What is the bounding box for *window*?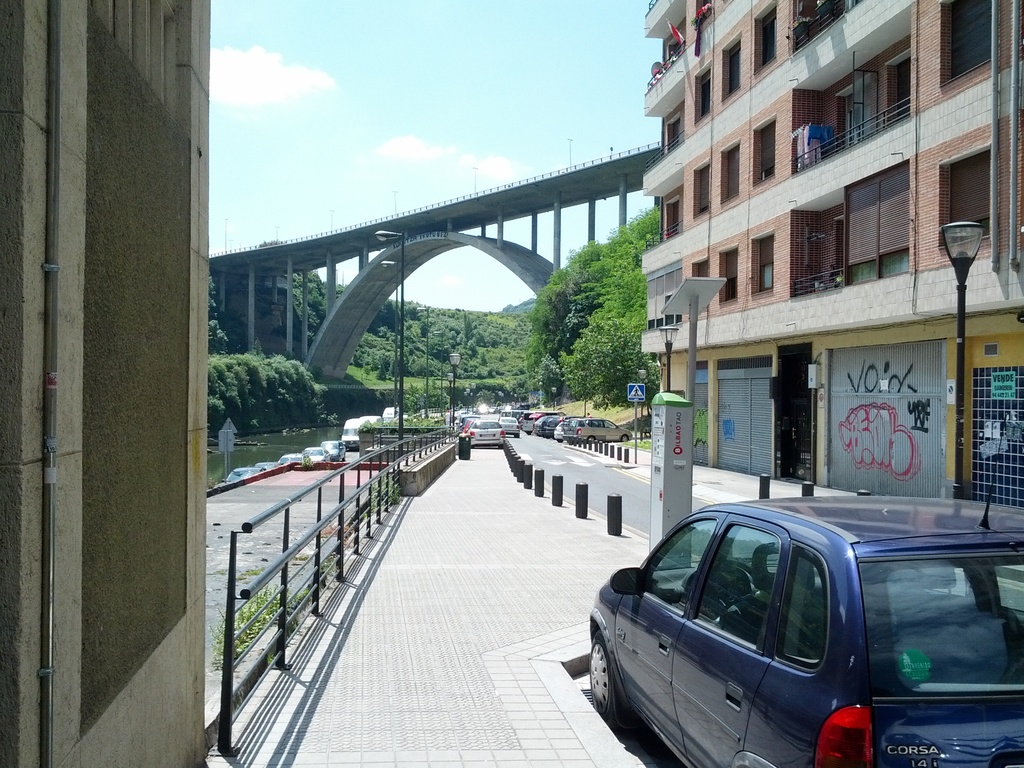
{"x1": 690, "y1": 257, "x2": 710, "y2": 280}.
